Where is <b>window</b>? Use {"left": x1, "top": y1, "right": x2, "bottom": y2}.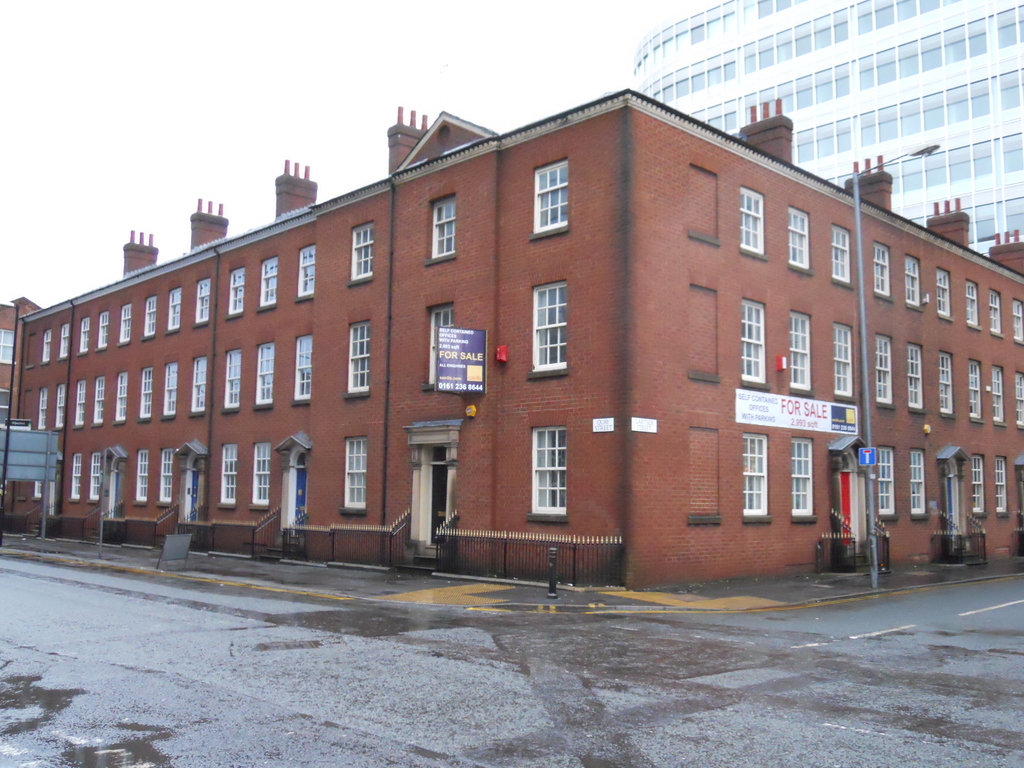
{"left": 88, "top": 452, "right": 101, "bottom": 497}.
